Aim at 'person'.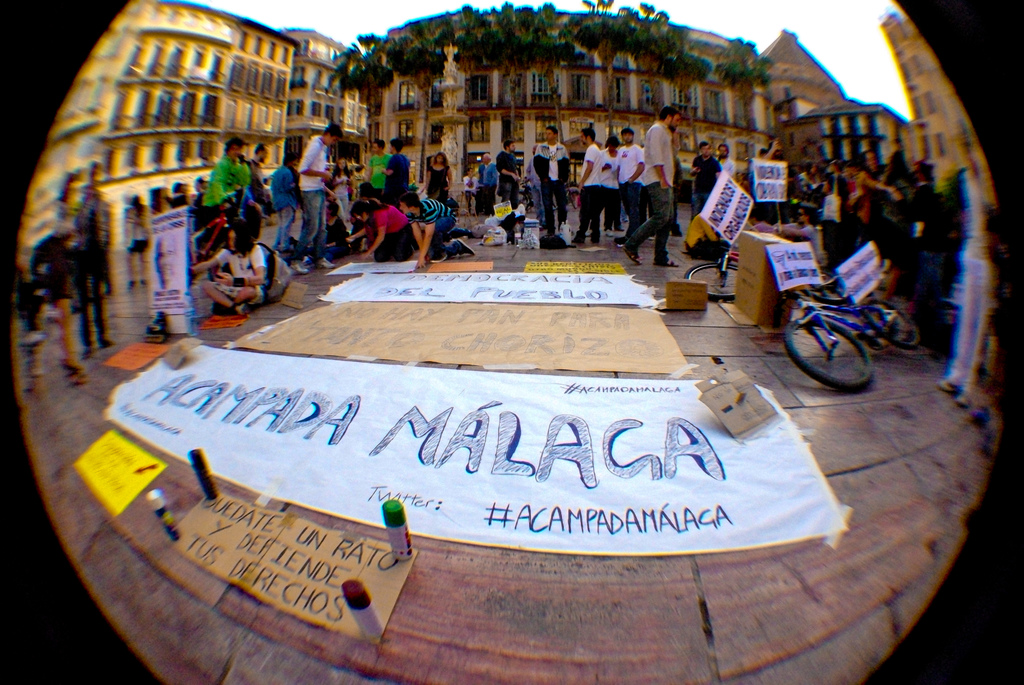
Aimed at l=15, t=106, r=944, b=382.
